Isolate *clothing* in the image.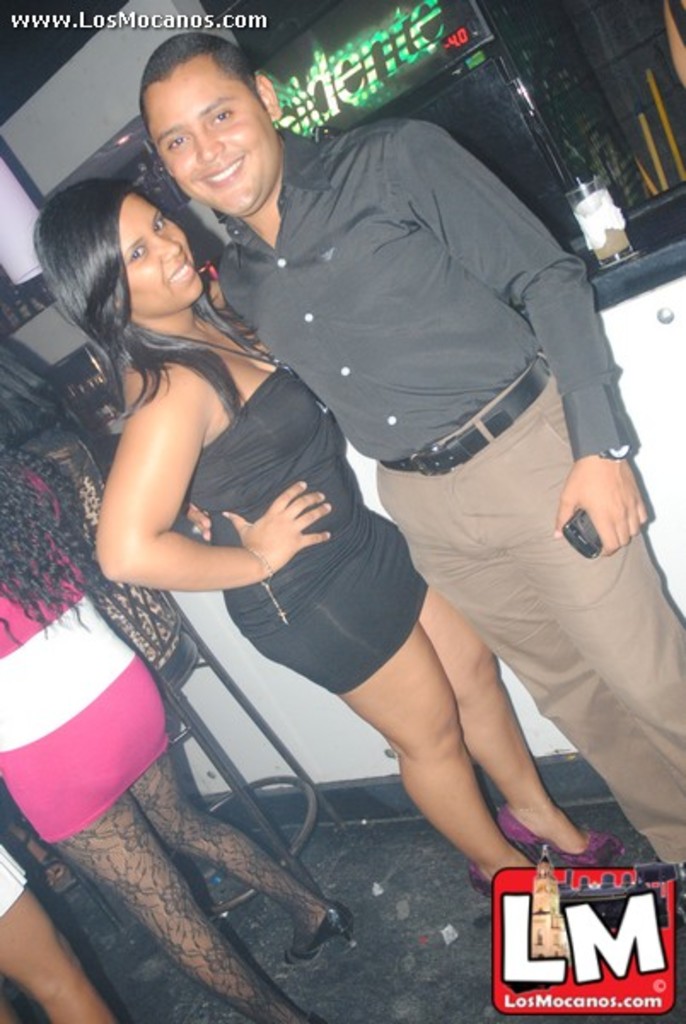
Isolated region: bbox=[0, 464, 169, 843].
